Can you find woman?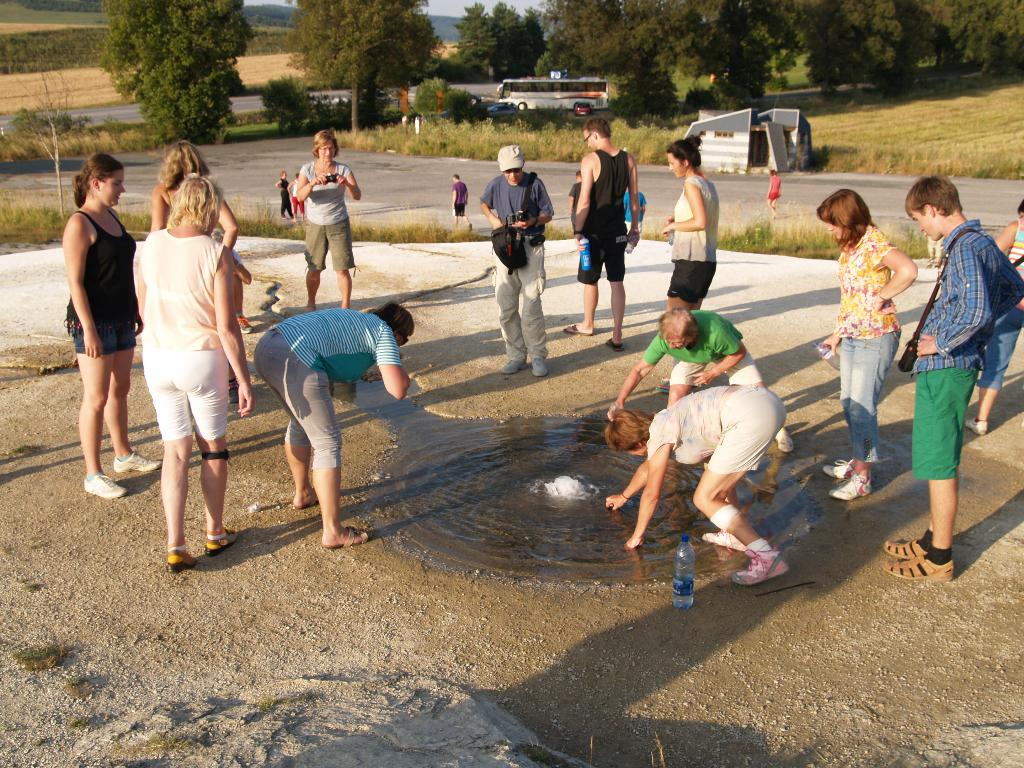
Yes, bounding box: [left=148, top=137, right=257, bottom=390].
